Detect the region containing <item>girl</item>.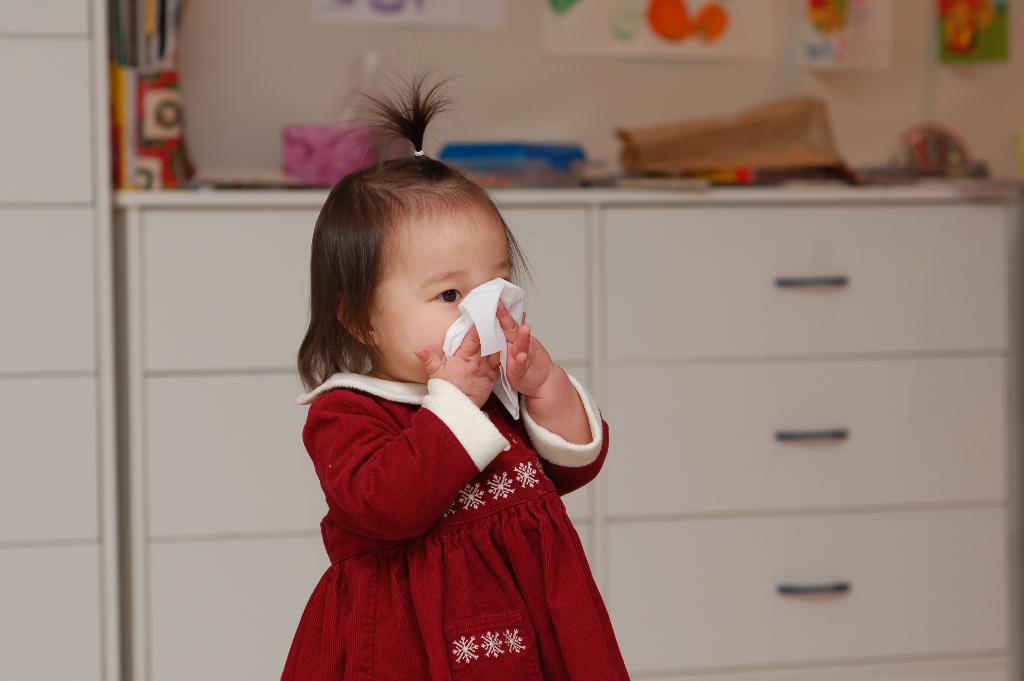
(276, 42, 635, 680).
